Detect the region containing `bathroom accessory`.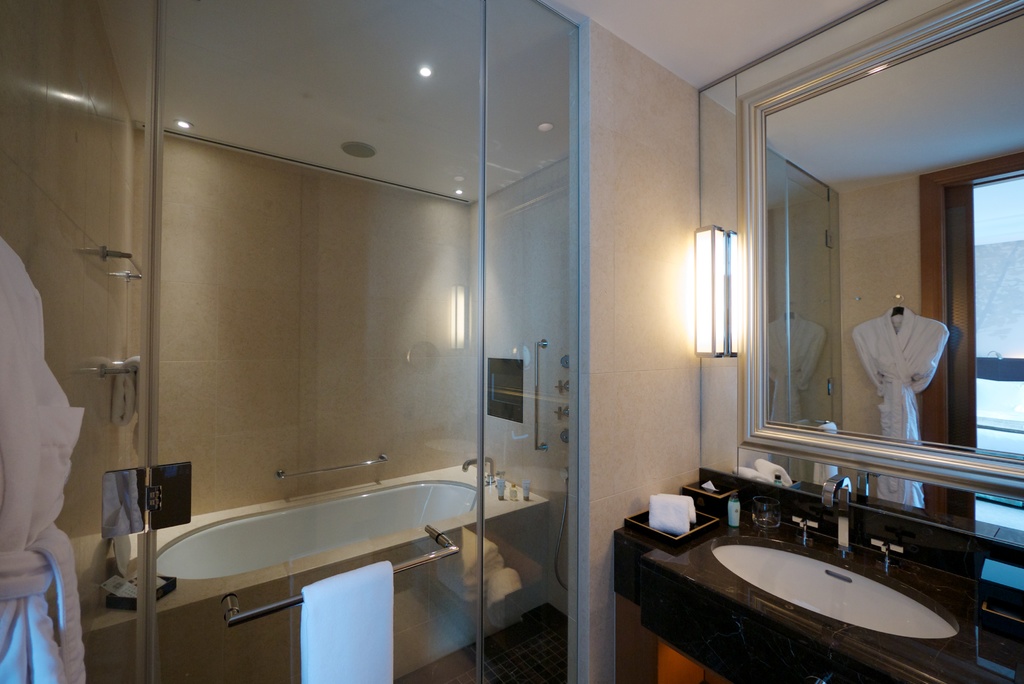
locate(556, 376, 572, 396).
